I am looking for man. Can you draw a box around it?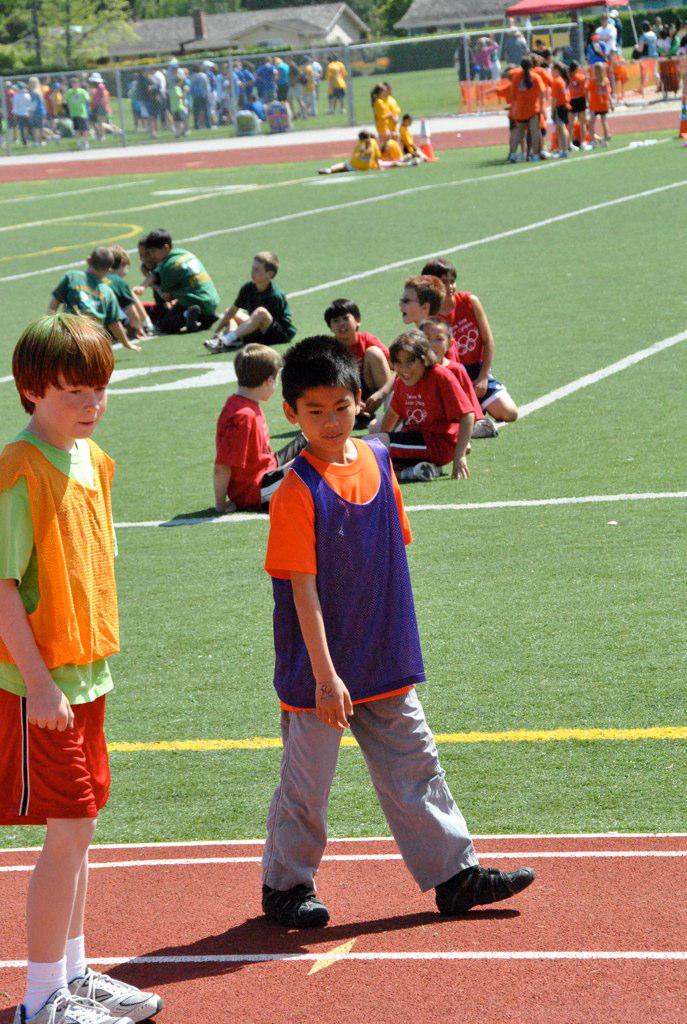
Sure, the bounding box is bbox=[152, 64, 163, 128].
